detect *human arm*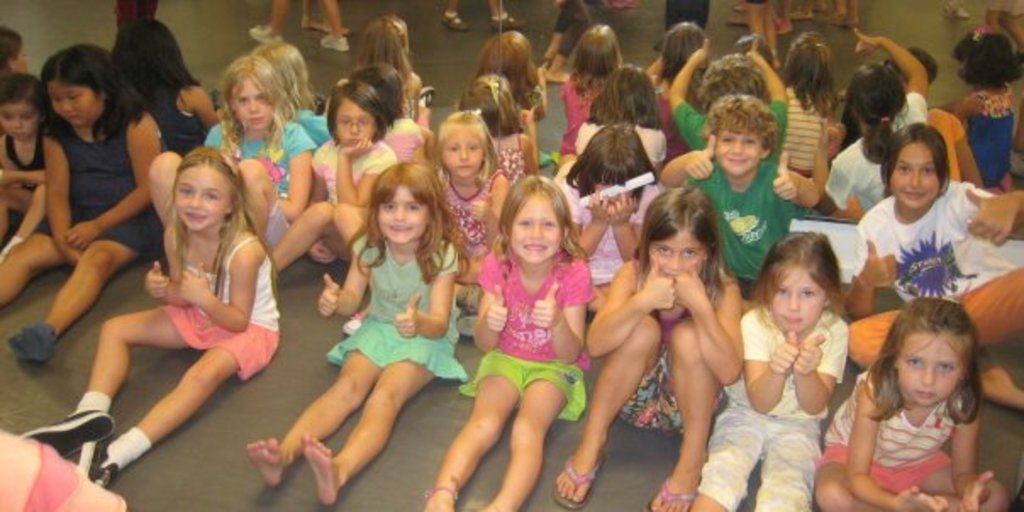
x1=61 y1=109 x2=163 y2=246
